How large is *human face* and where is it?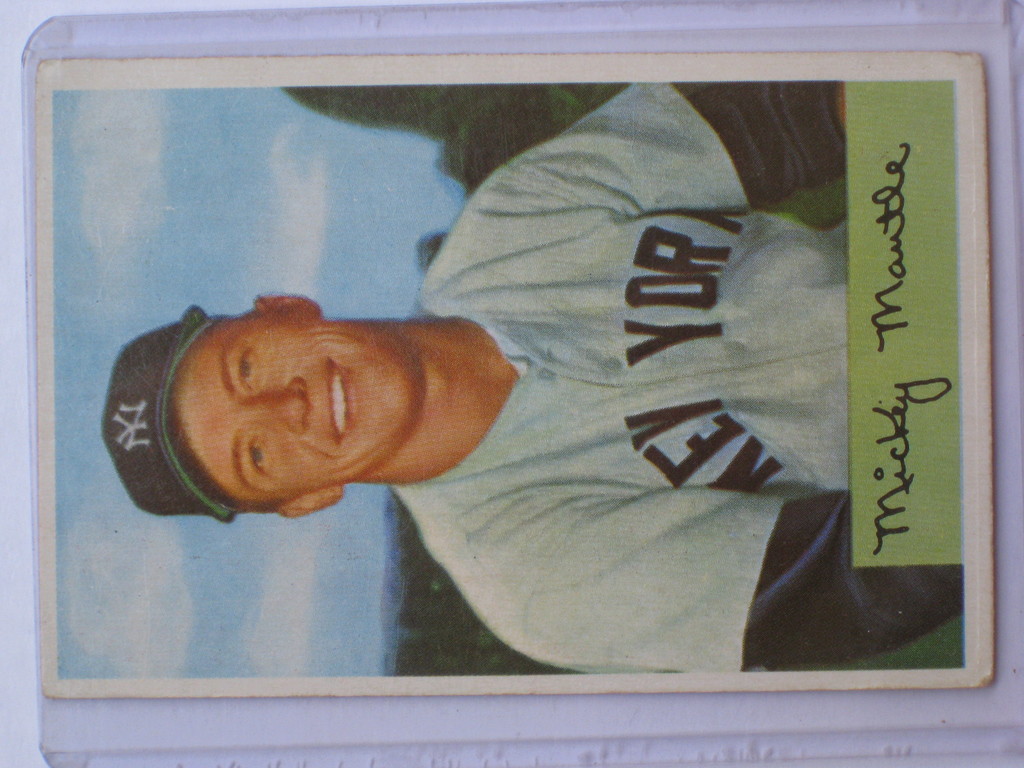
Bounding box: Rect(172, 309, 424, 513).
